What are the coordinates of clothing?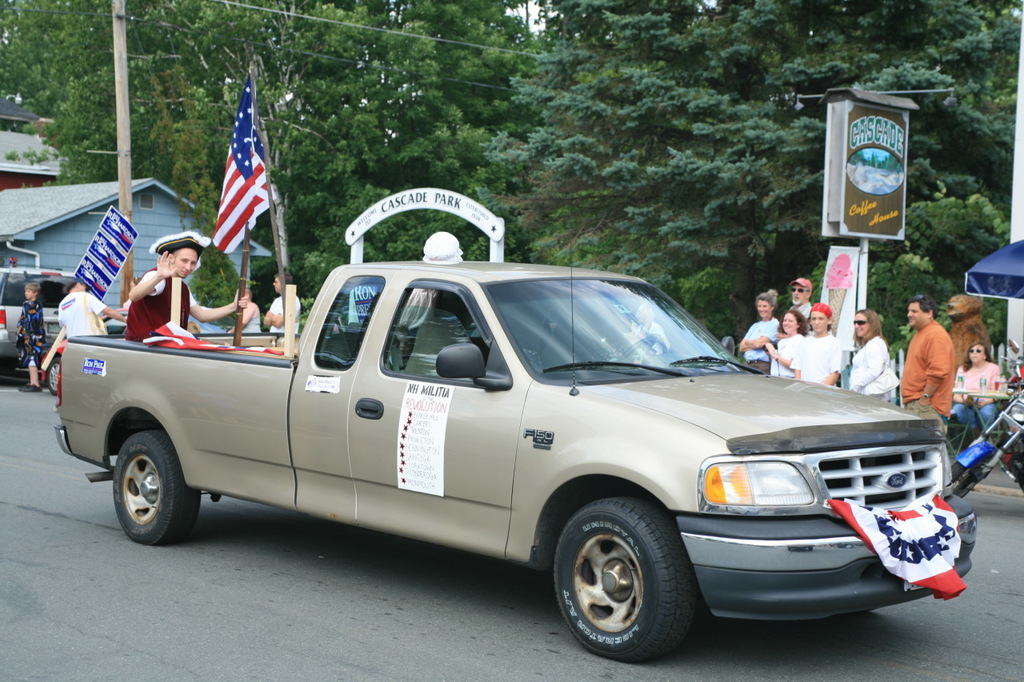
{"x1": 238, "y1": 308, "x2": 264, "y2": 336}.
